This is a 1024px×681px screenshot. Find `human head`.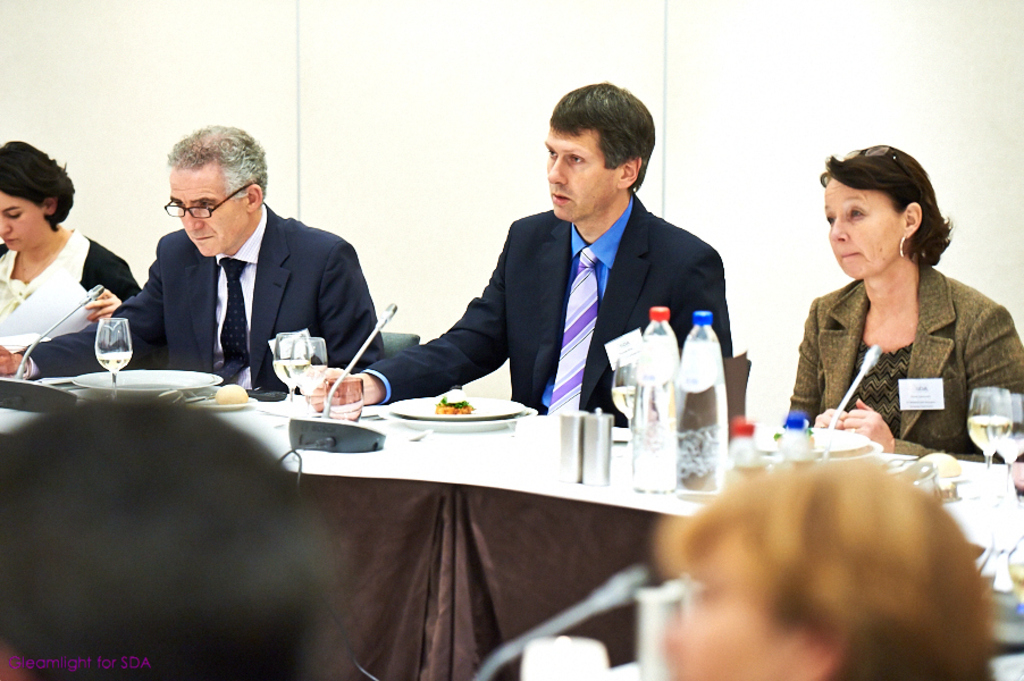
Bounding box: <box>821,143,955,280</box>.
